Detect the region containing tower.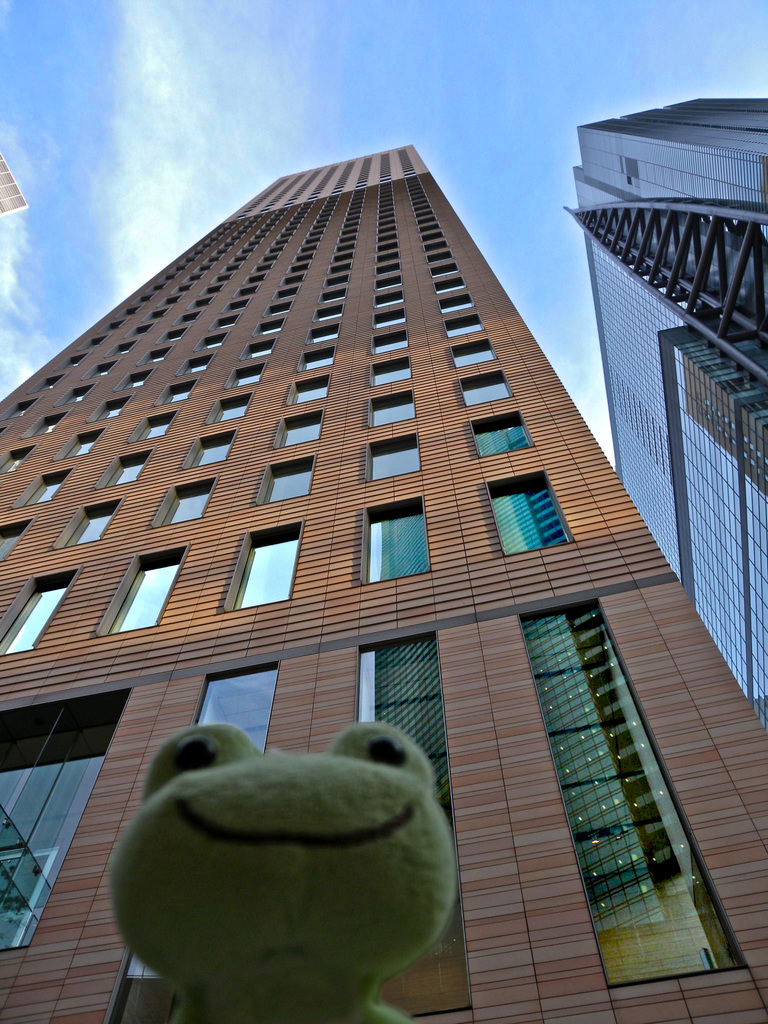
x1=568, y1=89, x2=767, y2=706.
